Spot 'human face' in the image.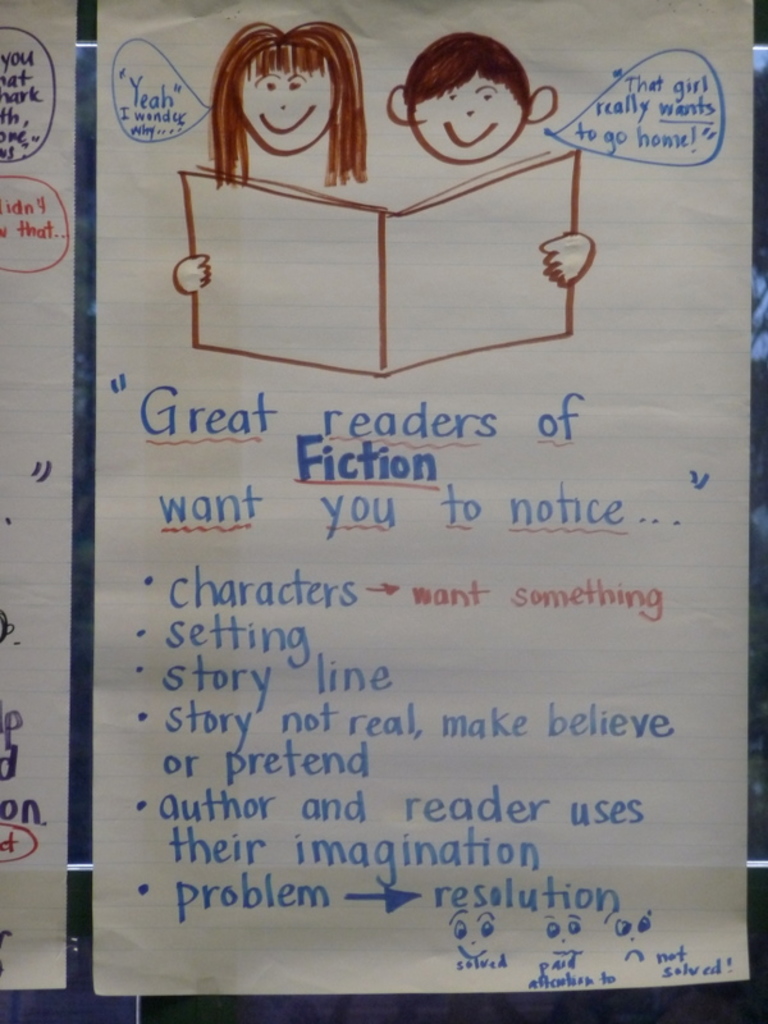
'human face' found at (421, 63, 541, 159).
